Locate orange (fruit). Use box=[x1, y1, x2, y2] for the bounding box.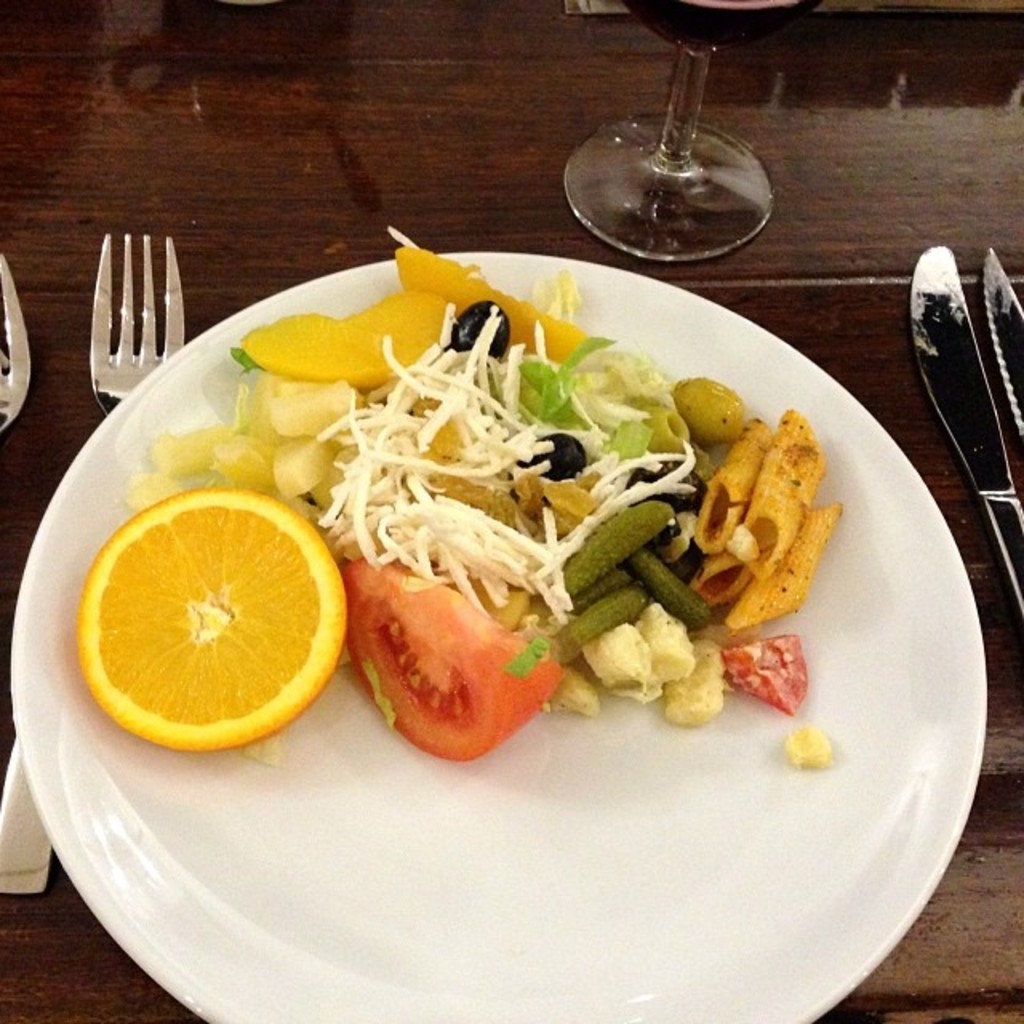
box=[80, 493, 350, 754].
